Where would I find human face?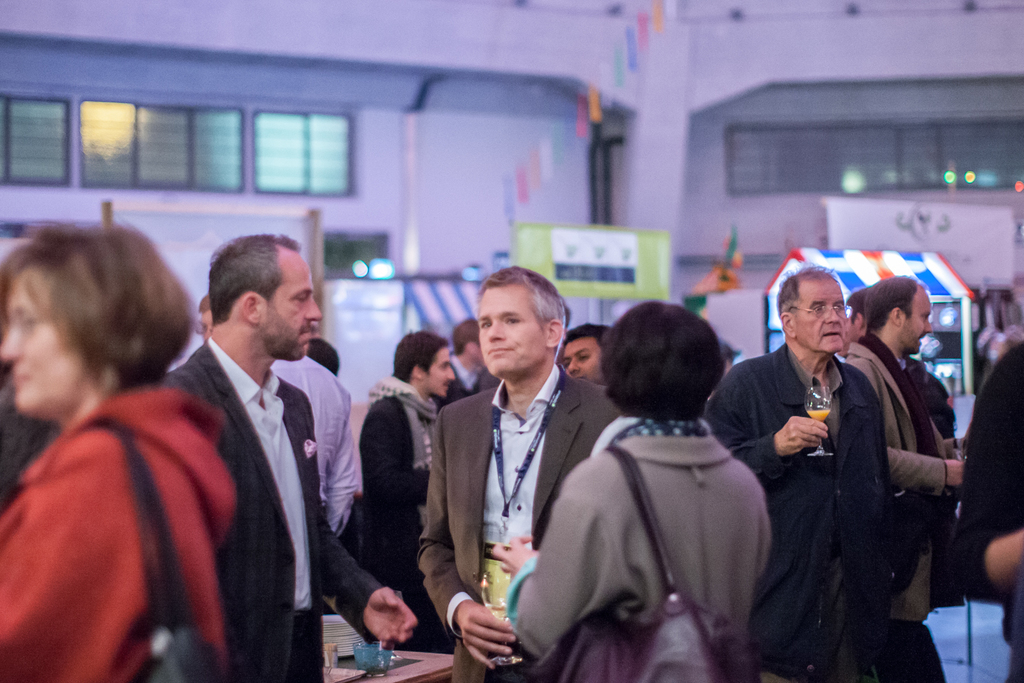
At <box>421,340,456,404</box>.
